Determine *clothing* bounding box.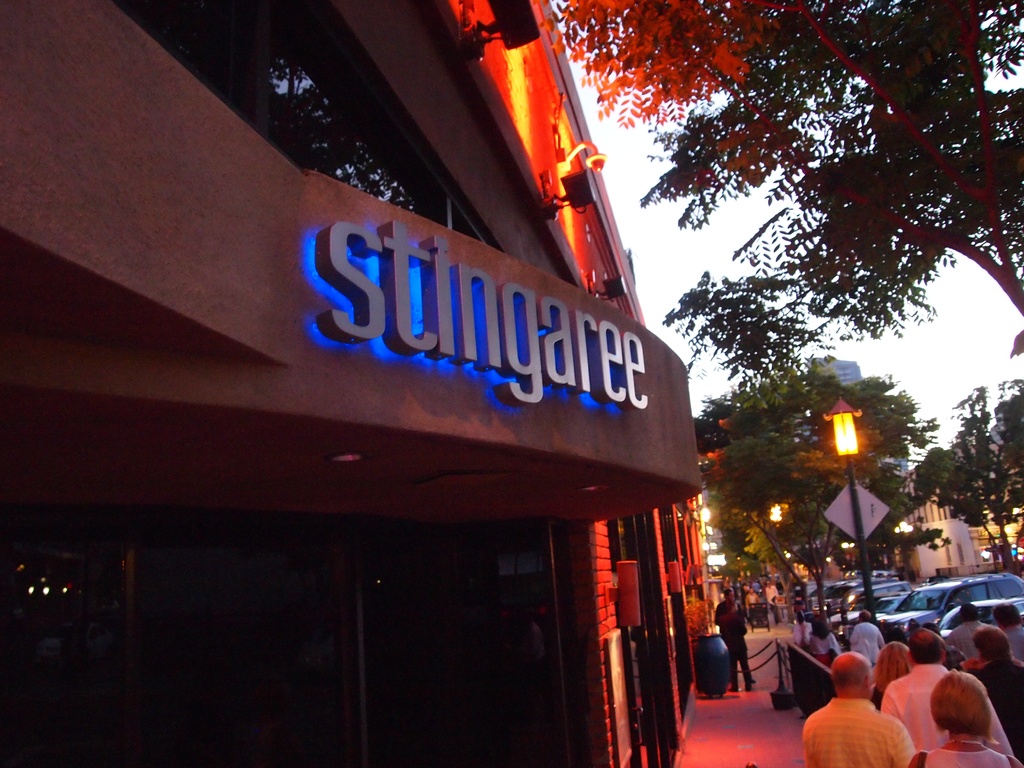
Determined: l=747, t=593, r=760, b=605.
